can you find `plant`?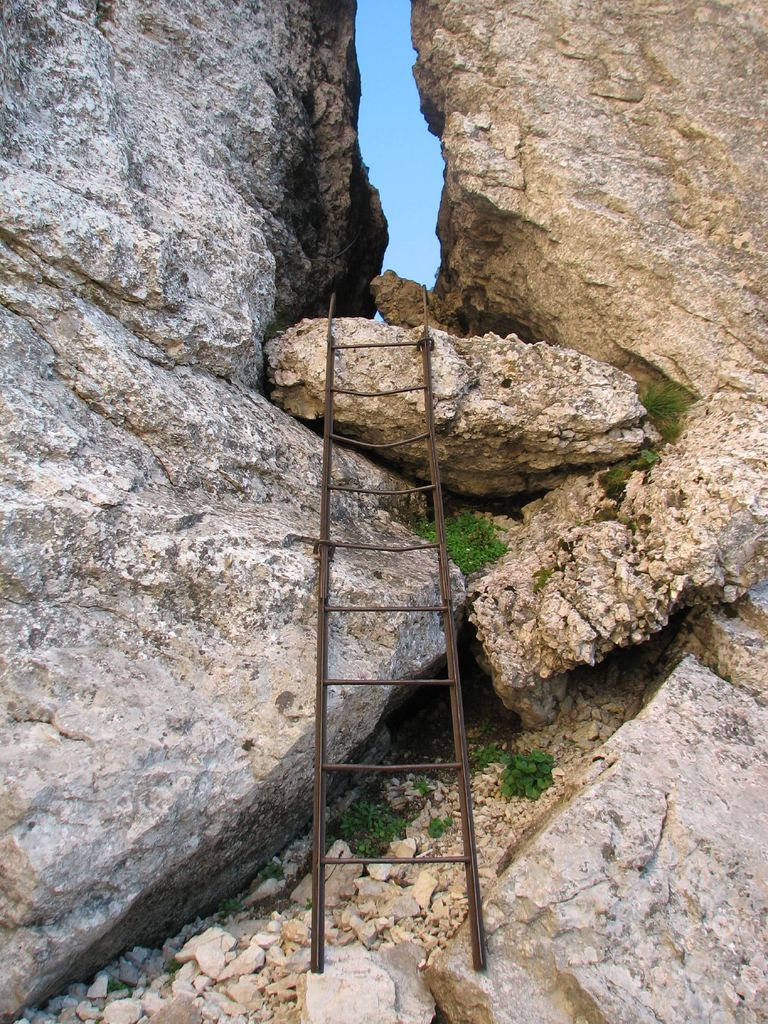
Yes, bounding box: box=[478, 715, 501, 738].
